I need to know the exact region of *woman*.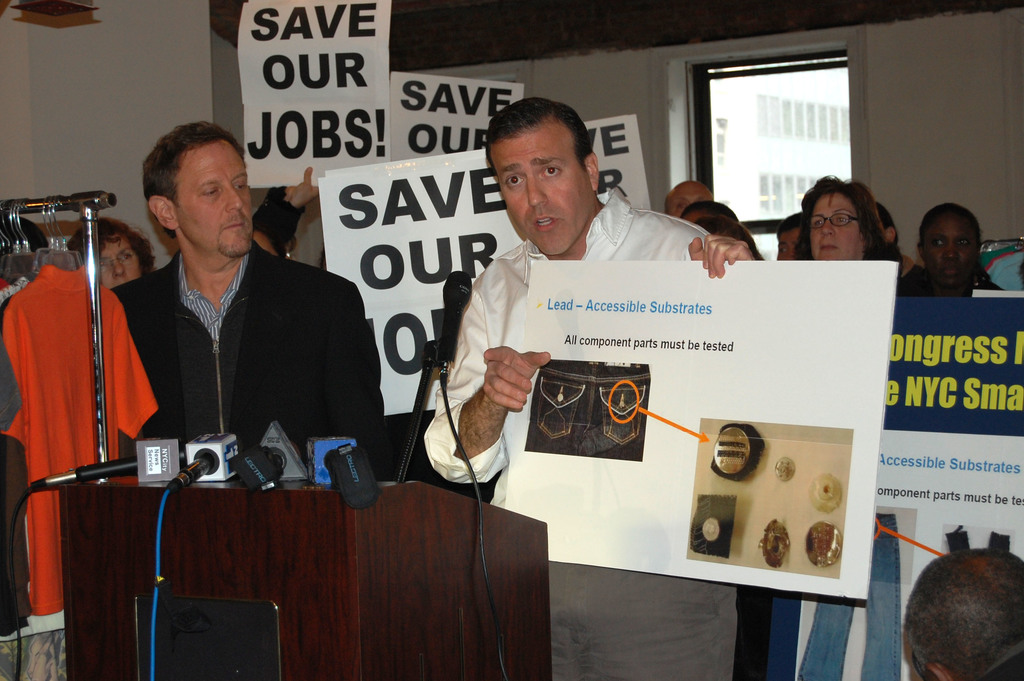
Region: (left=775, top=174, right=897, bottom=282).
